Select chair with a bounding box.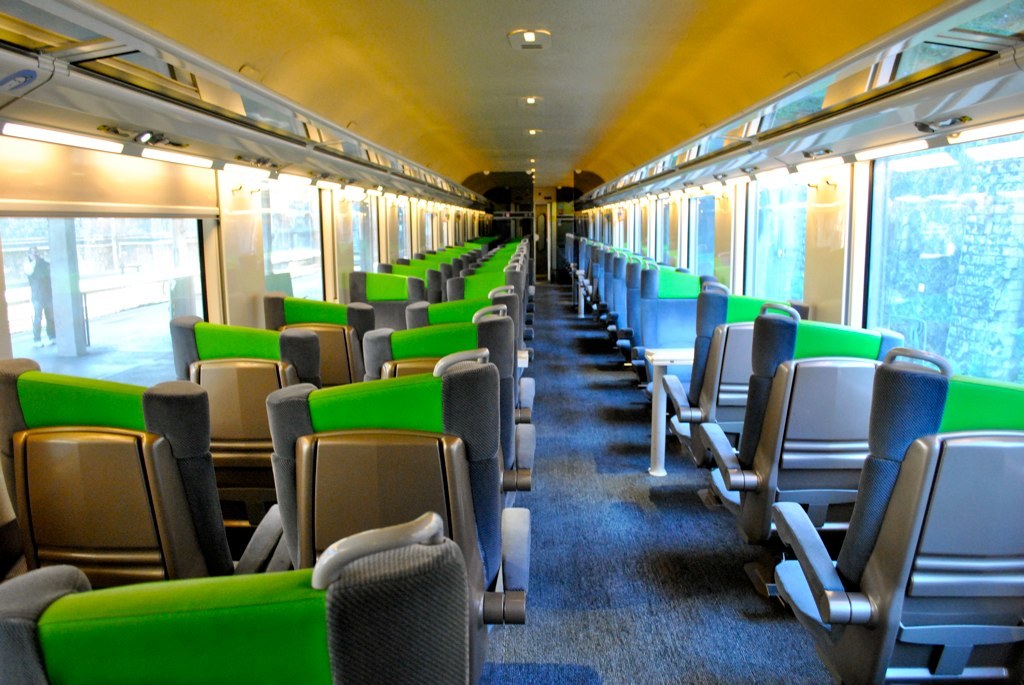
257, 348, 540, 603.
